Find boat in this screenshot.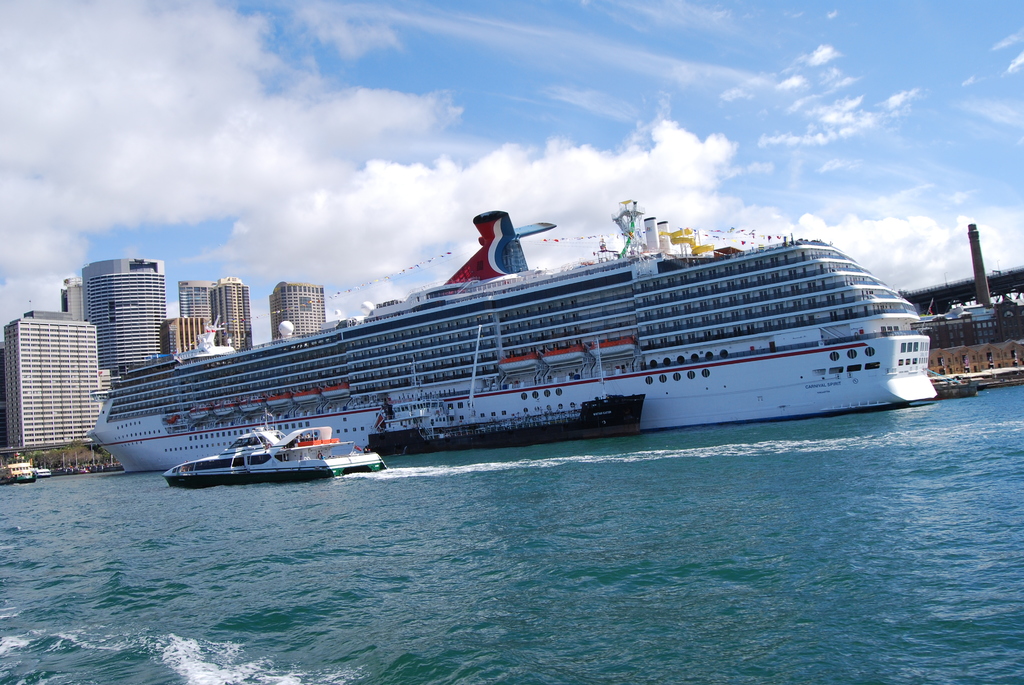
The bounding box for boat is crop(83, 196, 940, 479).
